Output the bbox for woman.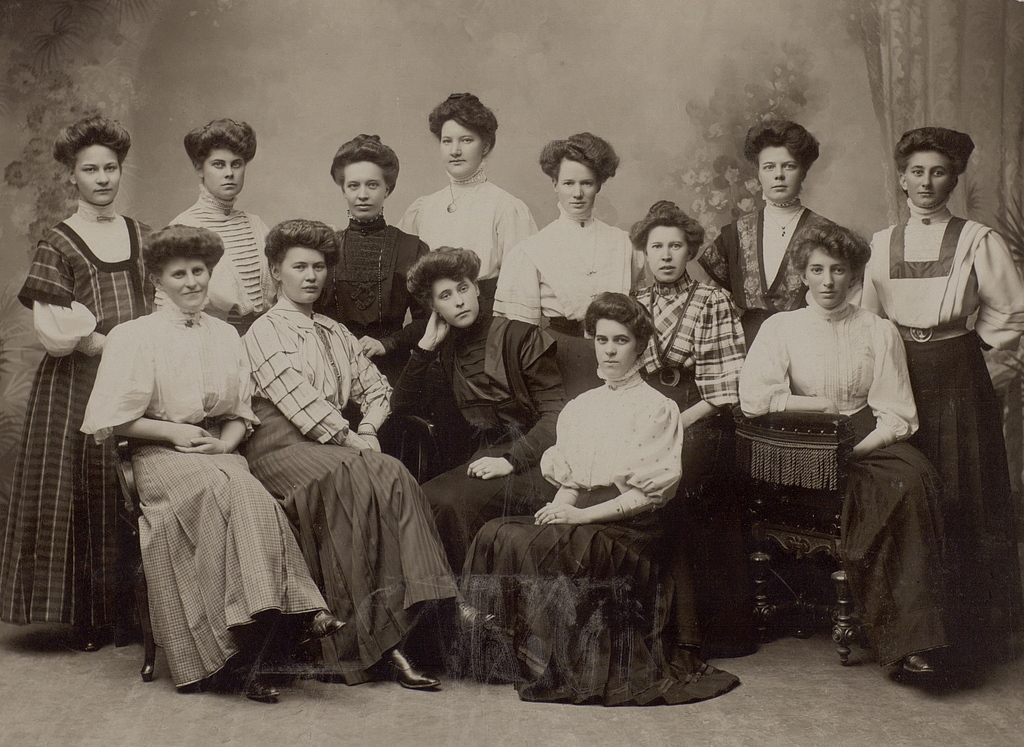
Rect(687, 122, 867, 347).
